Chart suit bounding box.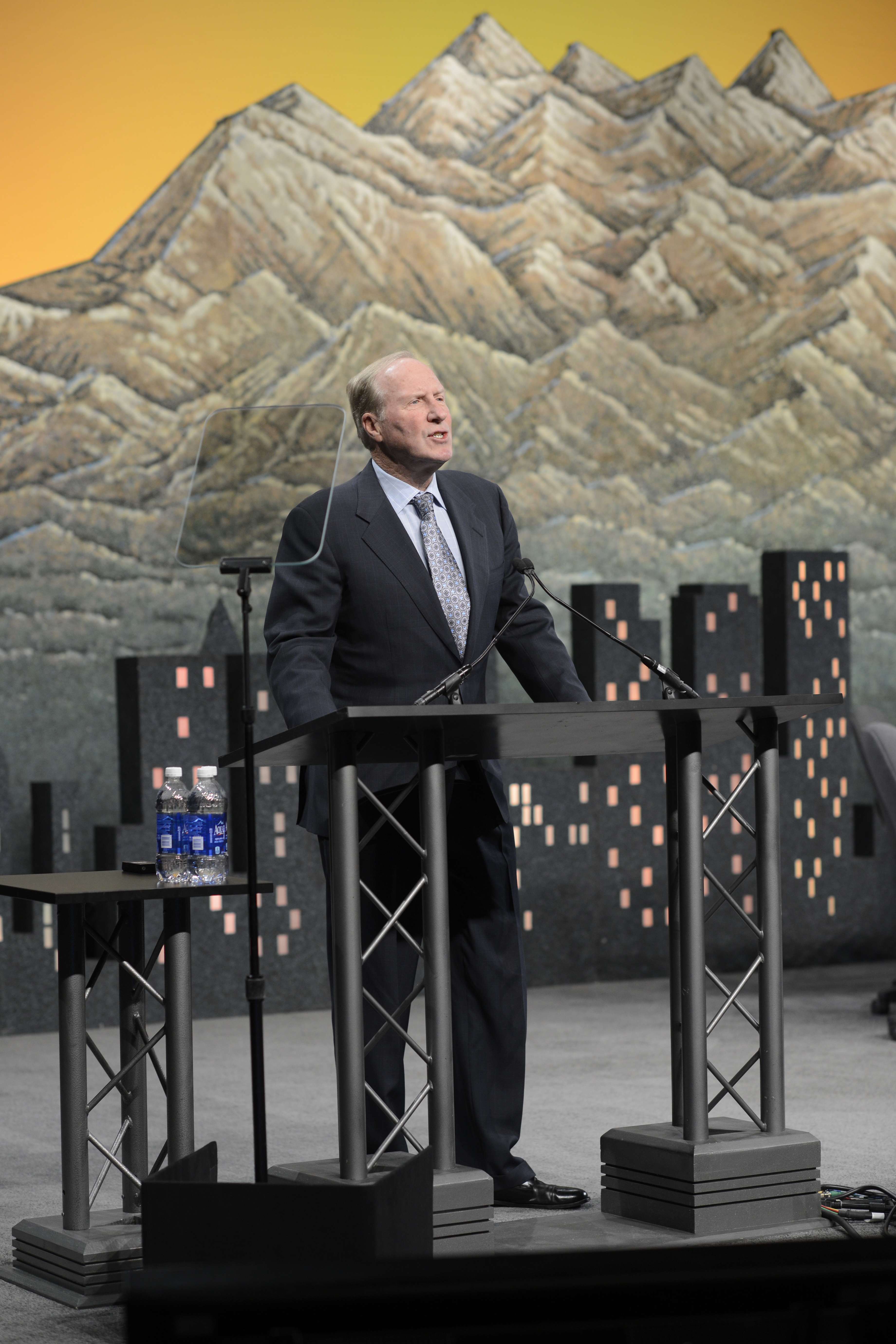
Charted: box(64, 91, 142, 285).
